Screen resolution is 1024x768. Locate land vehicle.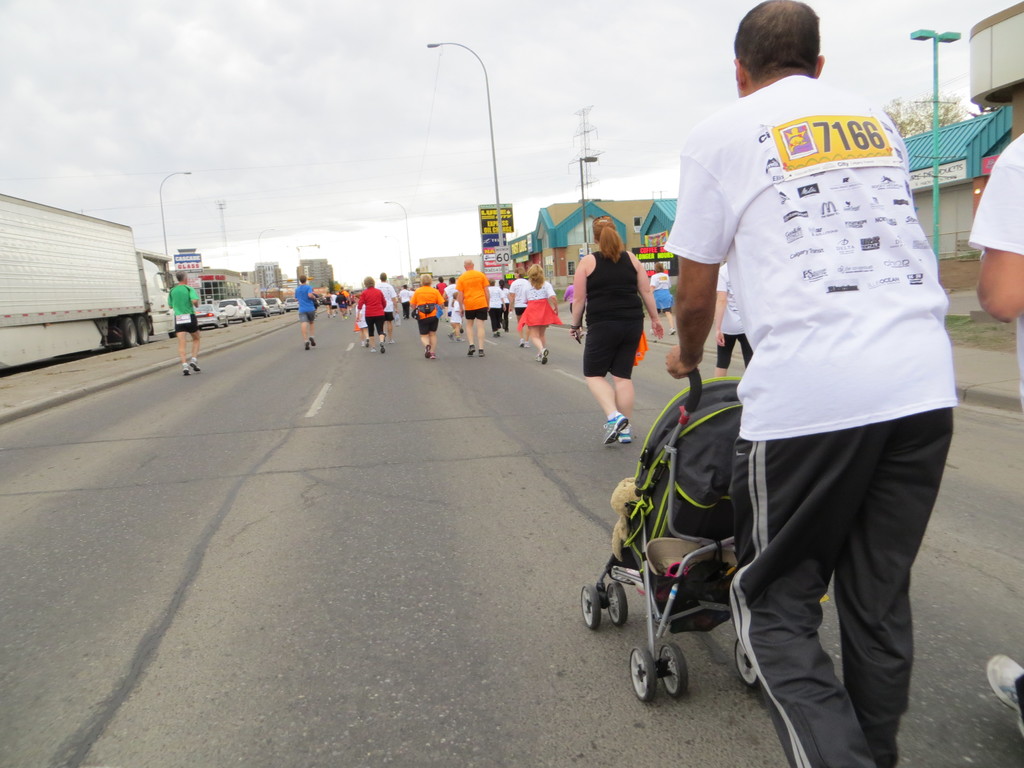
[left=248, top=298, right=262, bottom=315].
